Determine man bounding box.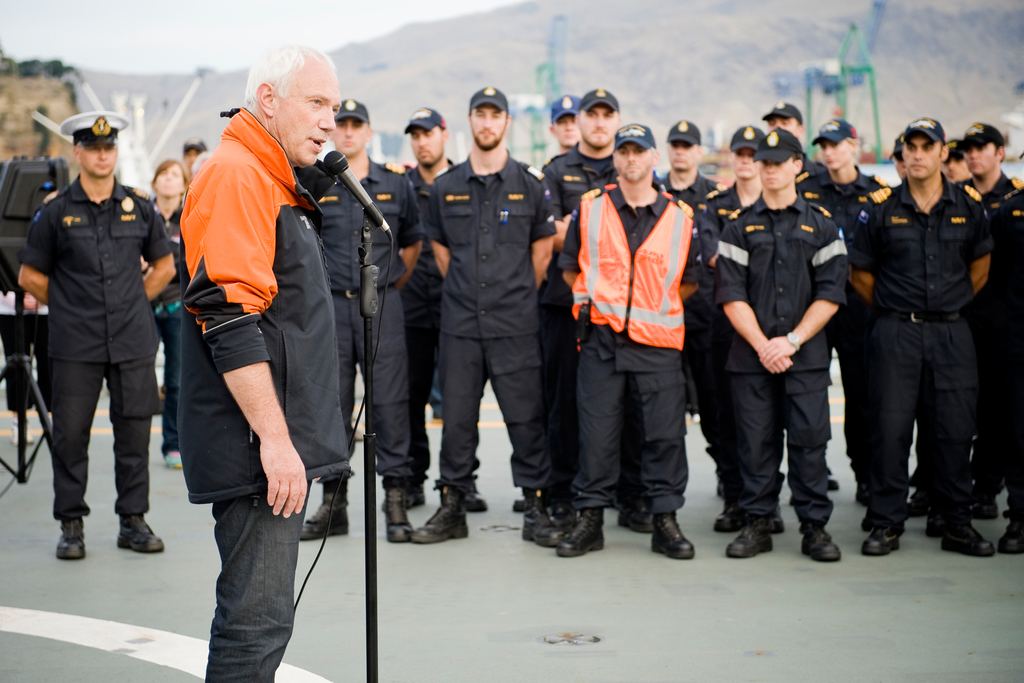
Determined: select_region(18, 110, 174, 564).
